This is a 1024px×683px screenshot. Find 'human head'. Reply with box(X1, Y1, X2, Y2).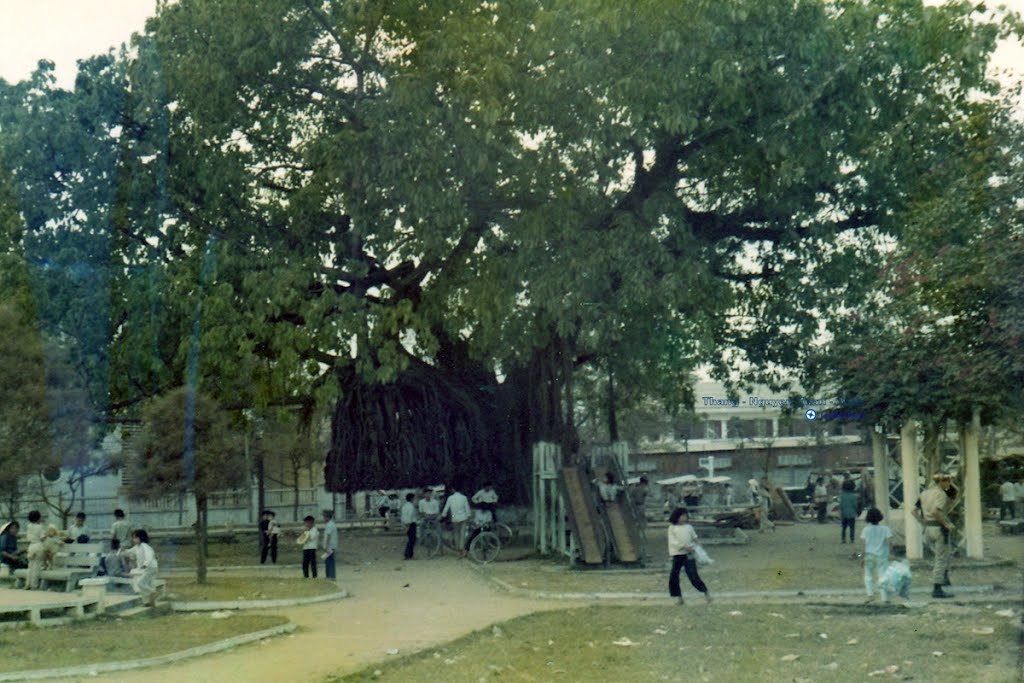
box(479, 480, 495, 490).
